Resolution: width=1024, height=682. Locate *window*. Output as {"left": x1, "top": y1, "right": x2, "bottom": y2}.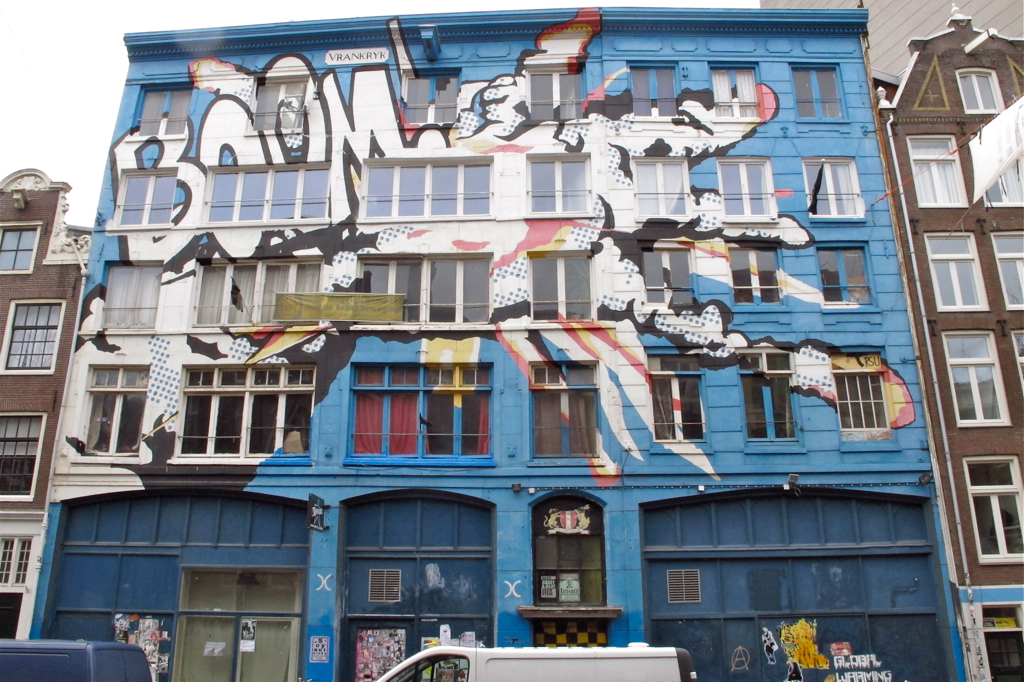
{"left": 807, "top": 161, "right": 863, "bottom": 219}.
